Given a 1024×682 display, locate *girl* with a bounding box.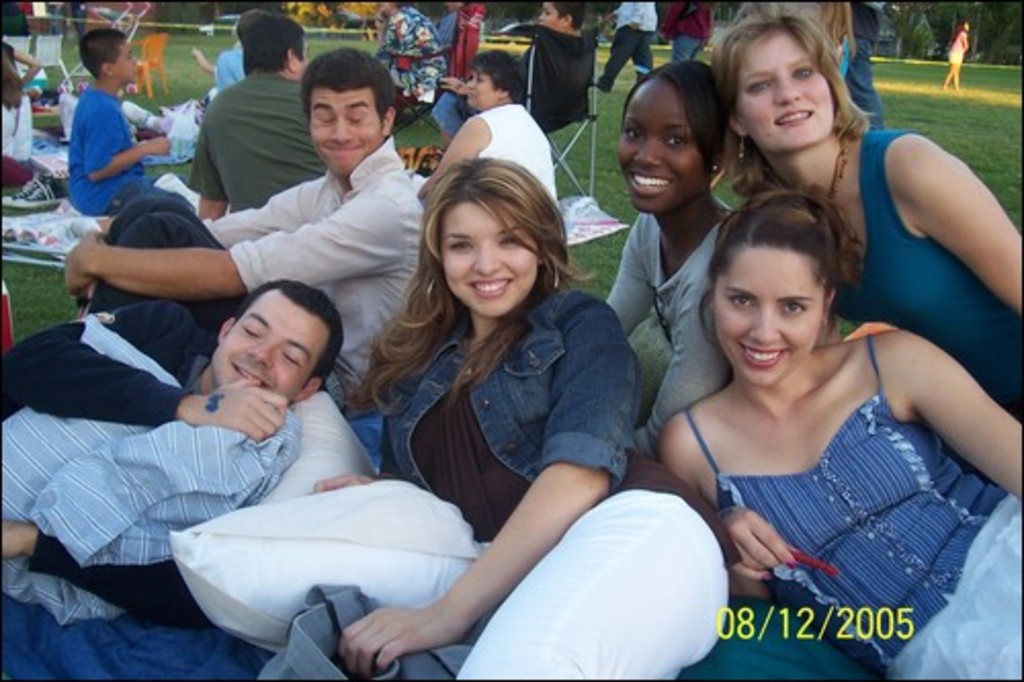
Located: bbox=(0, 35, 47, 168).
